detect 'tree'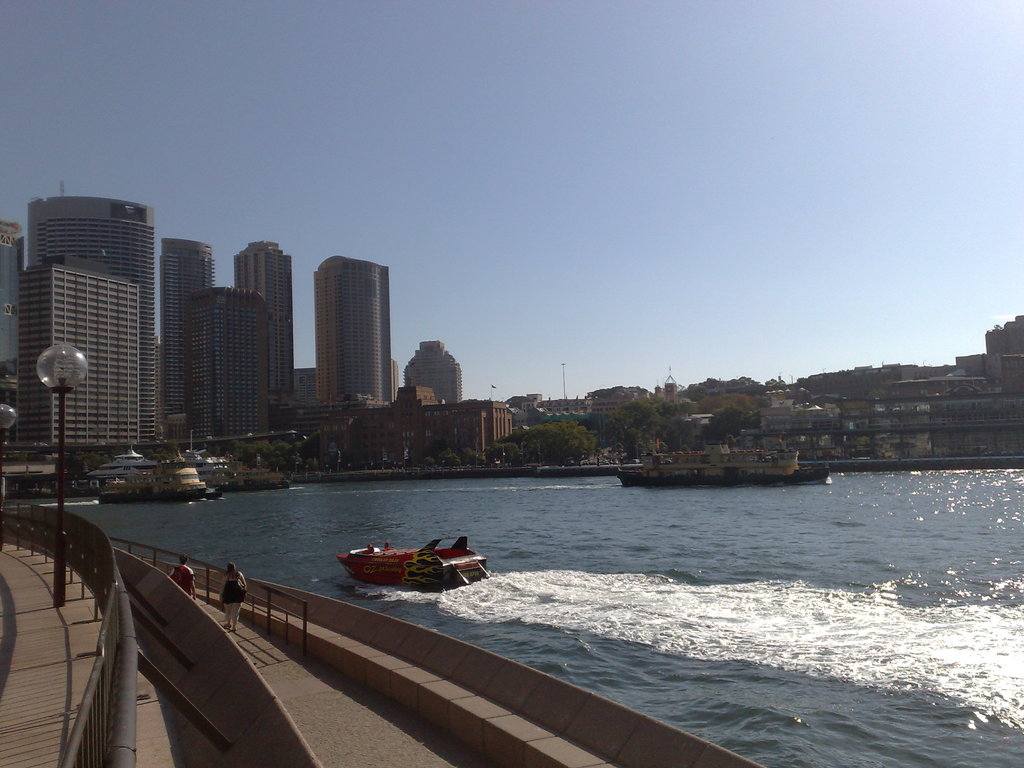
bbox(481, 438, 518, 474)
